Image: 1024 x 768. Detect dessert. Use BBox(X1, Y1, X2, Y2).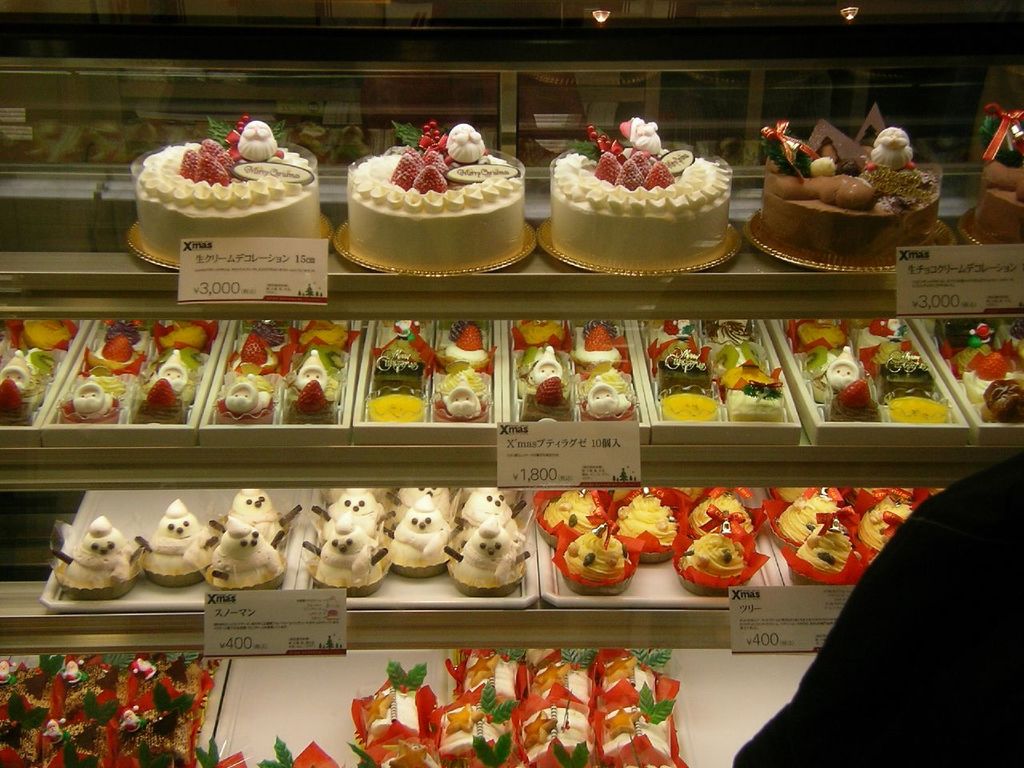
BBox(42, 519, 149, 587).
